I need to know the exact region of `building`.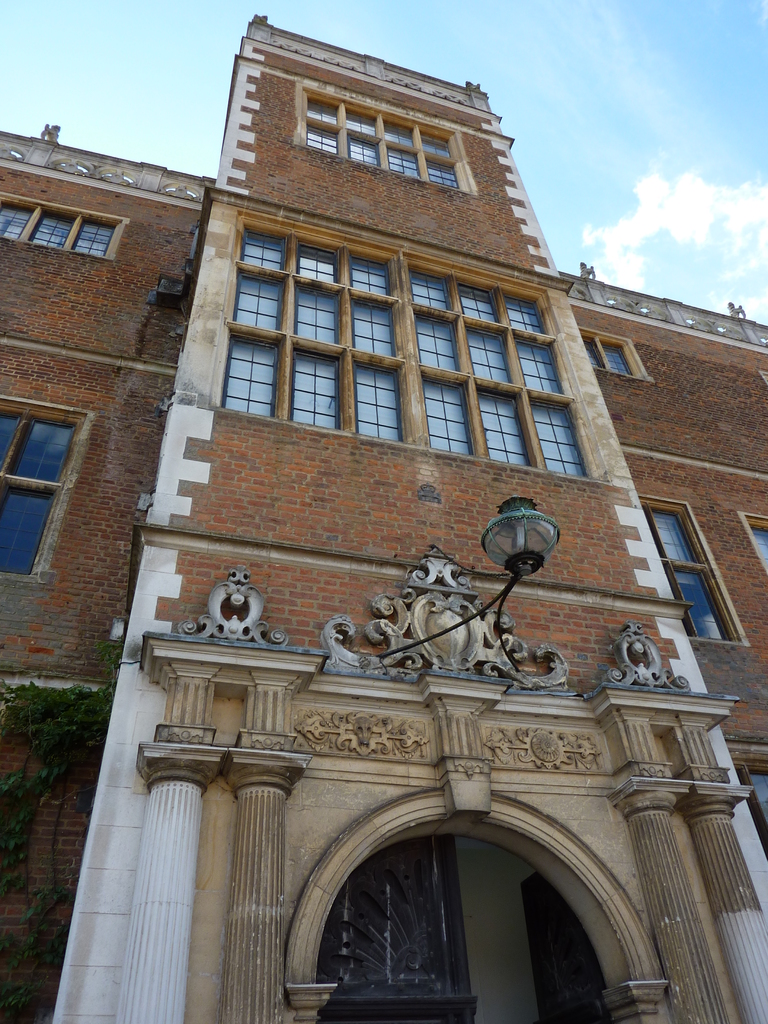
Region: box(0, 16, 767, 1023).
